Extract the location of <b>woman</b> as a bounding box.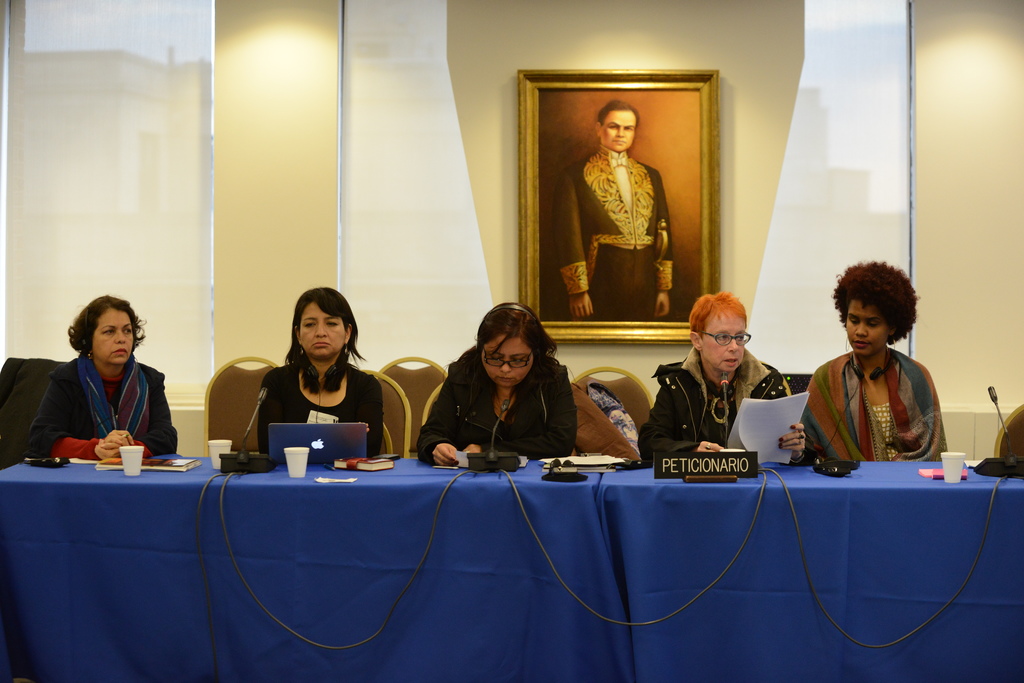
l=634, t=290, r=810, b=472.
